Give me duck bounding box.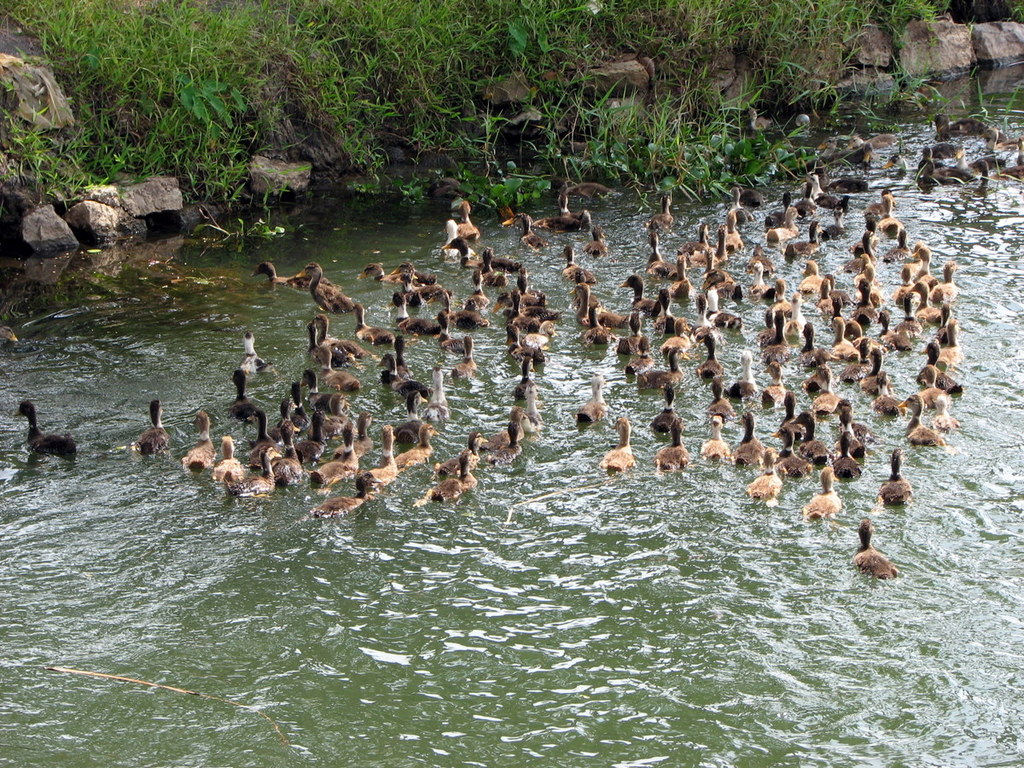
{"x1": 651, "y1": 290, "x2": 684, "y2": 335}.
